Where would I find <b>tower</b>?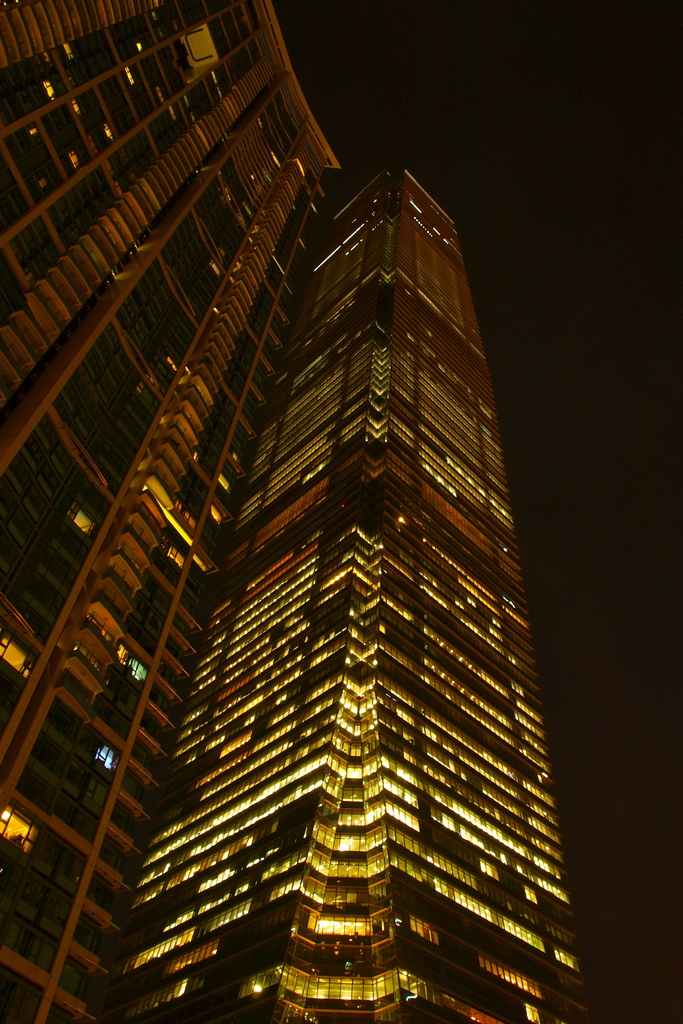
At crop(0, 0, 586, 1023).
